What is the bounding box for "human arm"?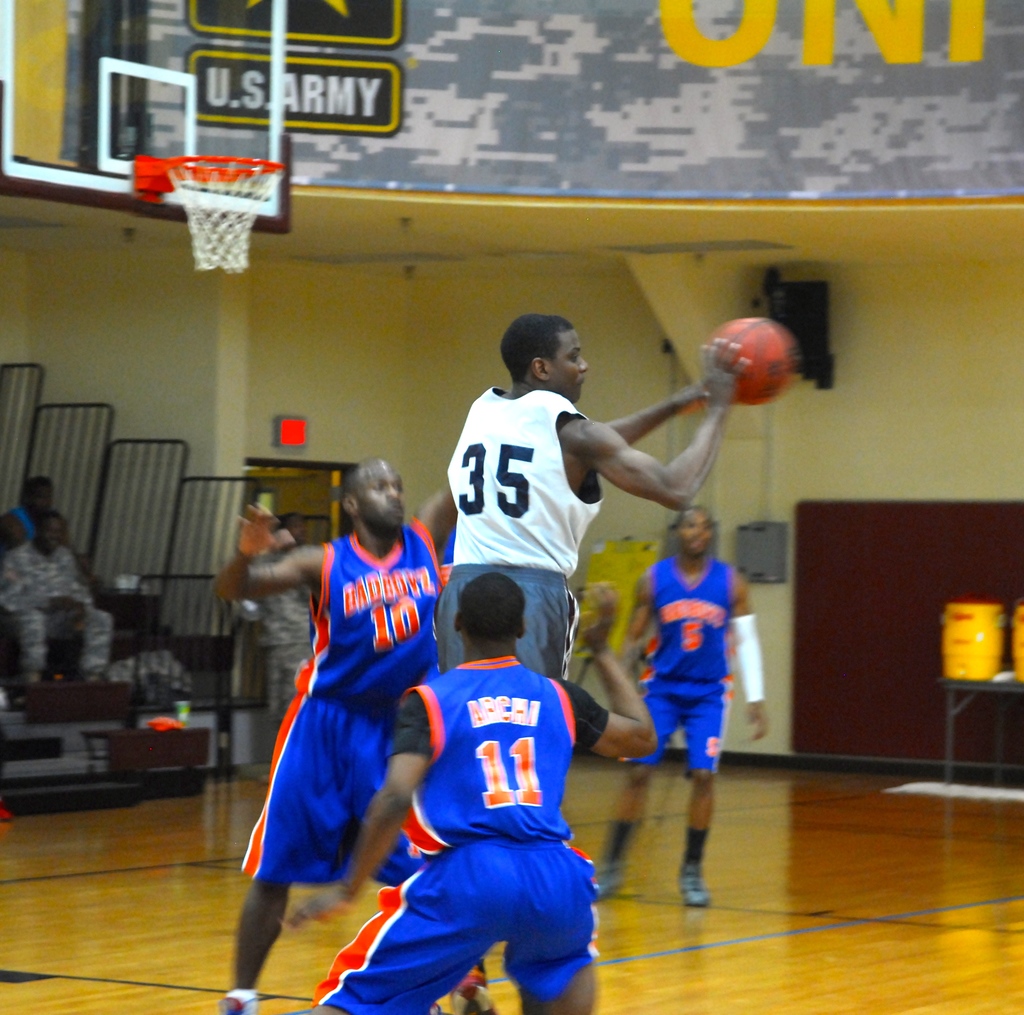
[204,495,318,598].
